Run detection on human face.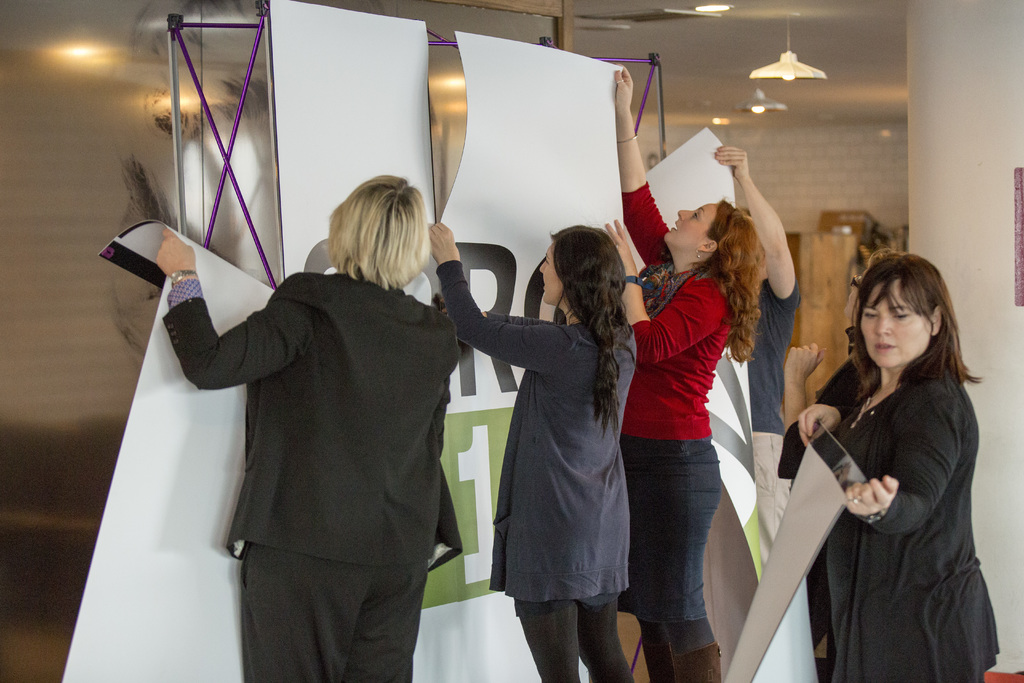
Result: box(539, 242, 572, 303).
